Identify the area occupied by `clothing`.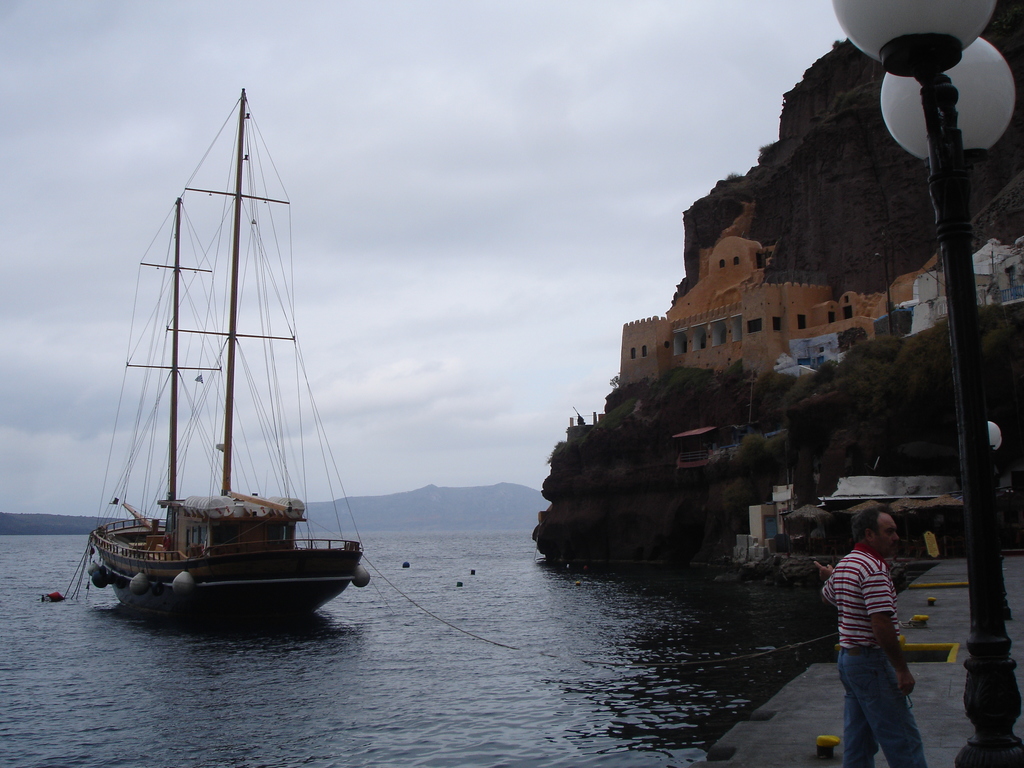
Area: region(820, 541, 904, 648).
